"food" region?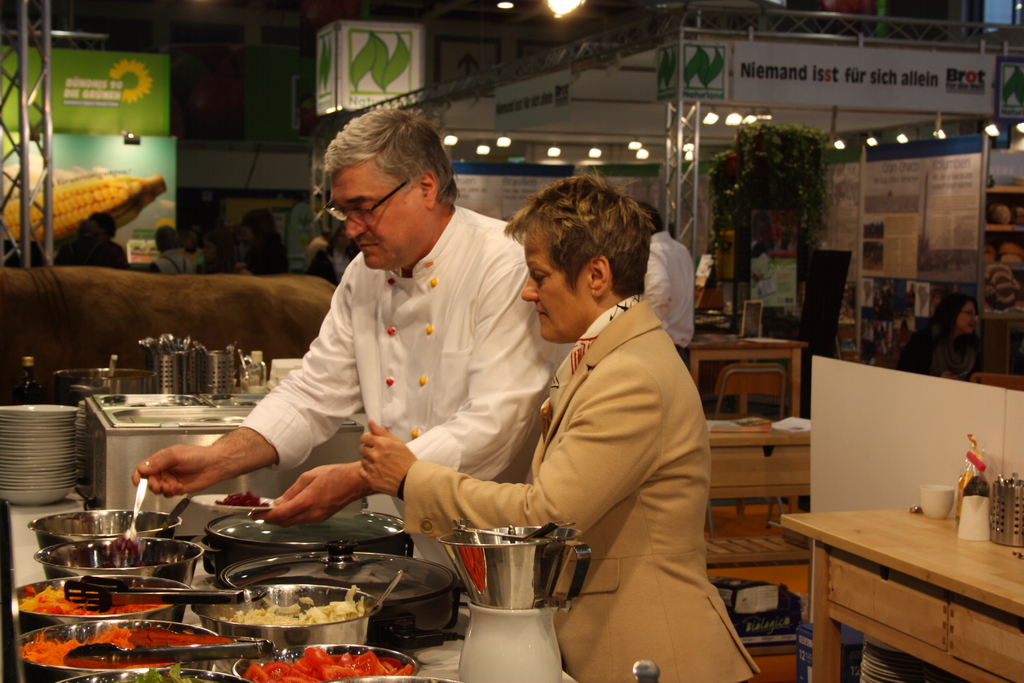
4/171/165/245
